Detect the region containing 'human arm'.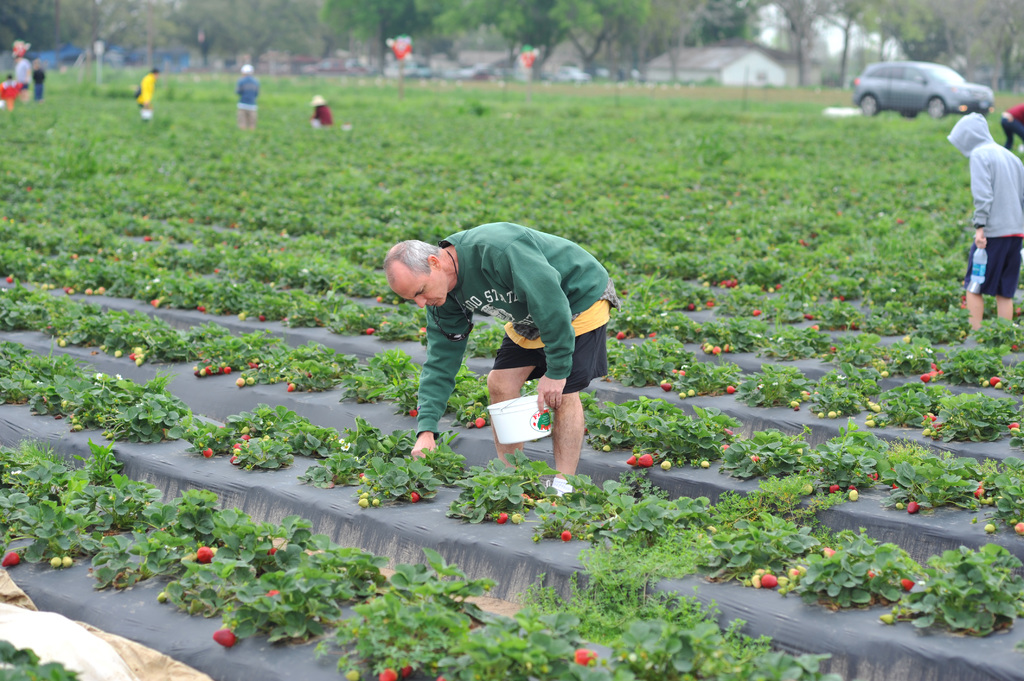
(x1=519, y1=241, x2=572, y2=410).
